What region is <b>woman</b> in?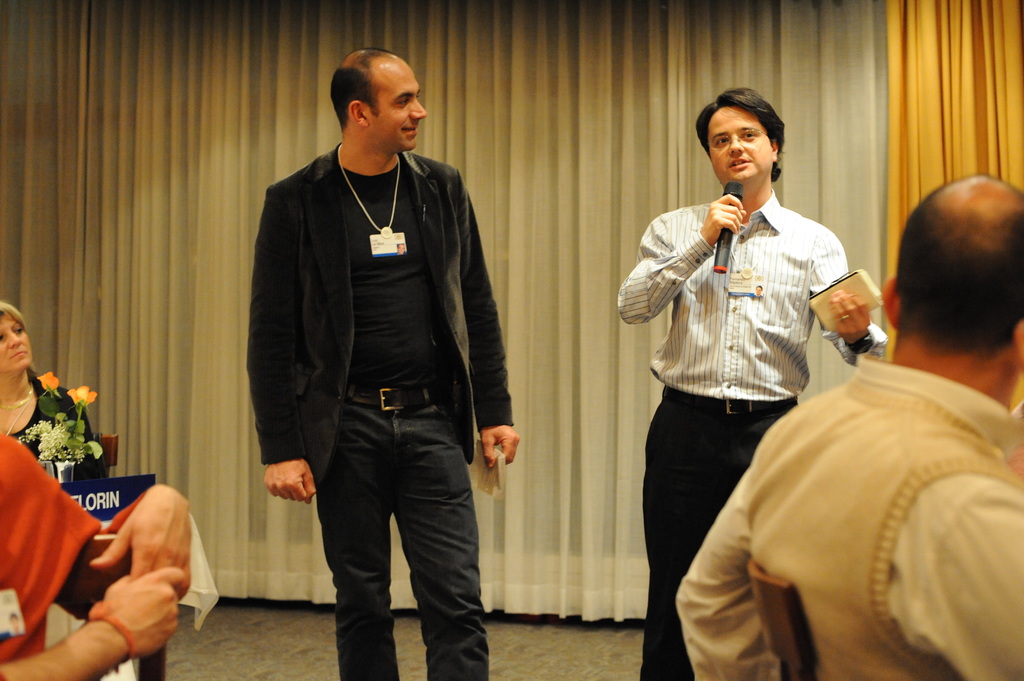
rect(0, 302, 109, 489).
